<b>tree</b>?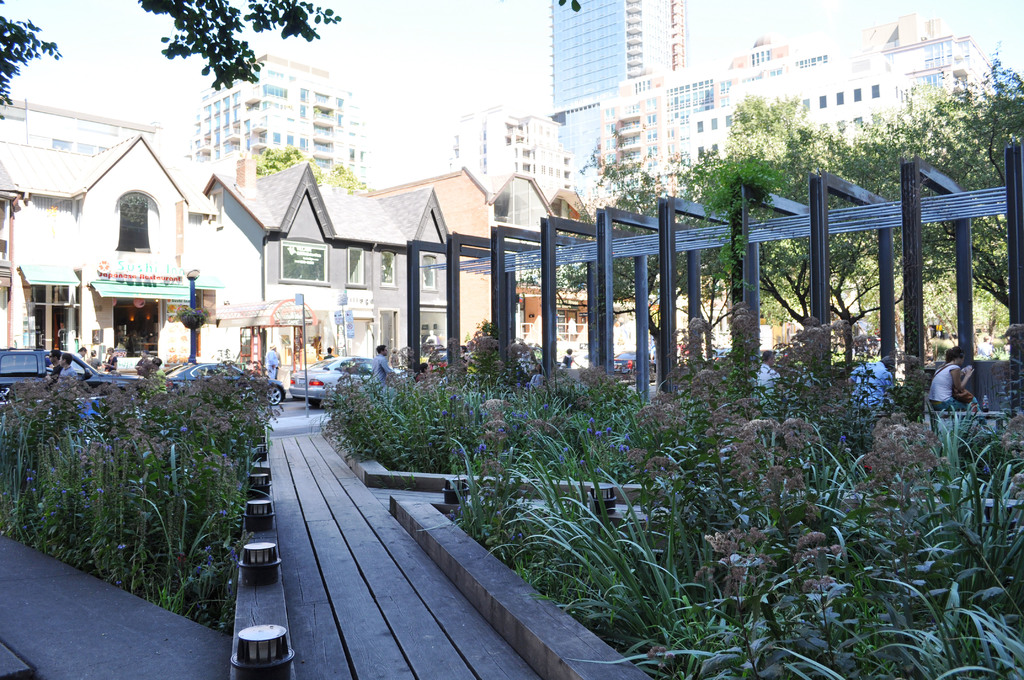
box(0, 0, 336, 97)
